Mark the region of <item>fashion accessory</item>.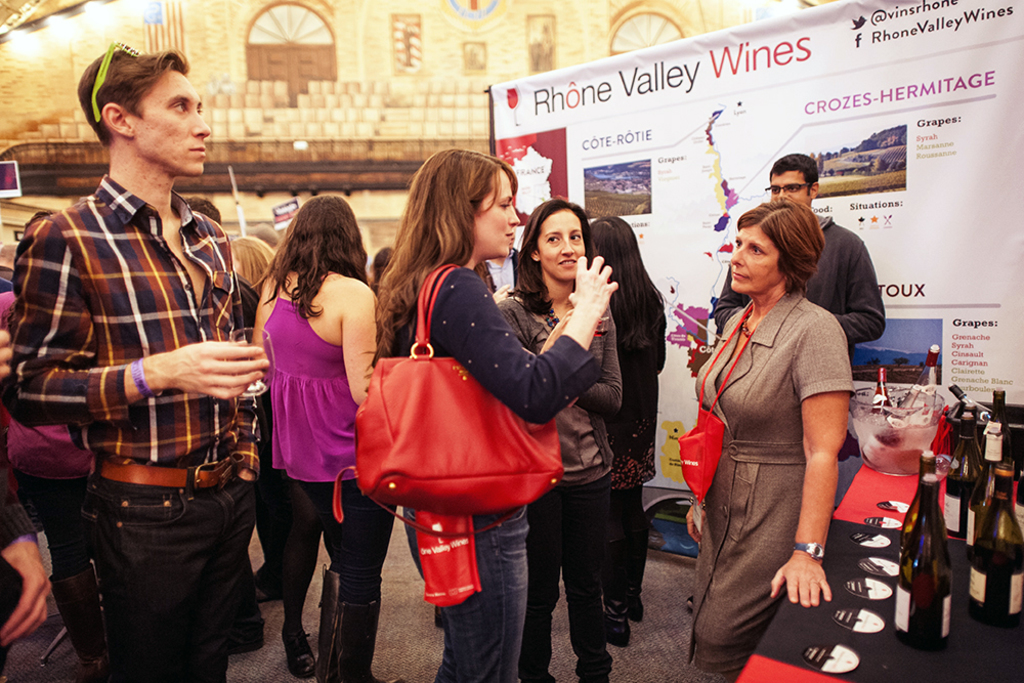
Region: <box>280,631,314,678</box>.
